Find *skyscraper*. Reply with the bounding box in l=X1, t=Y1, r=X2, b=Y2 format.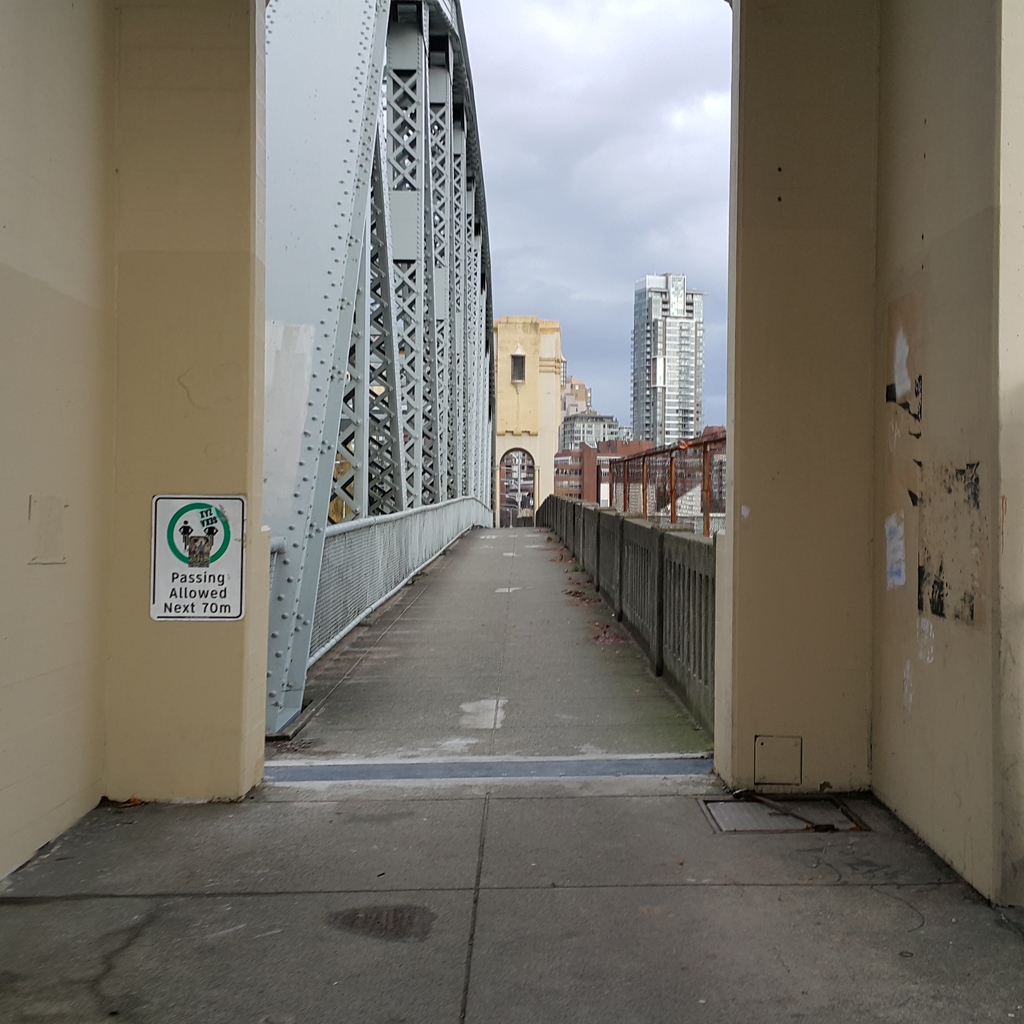
l=625, t=268, r=701, b=451.
